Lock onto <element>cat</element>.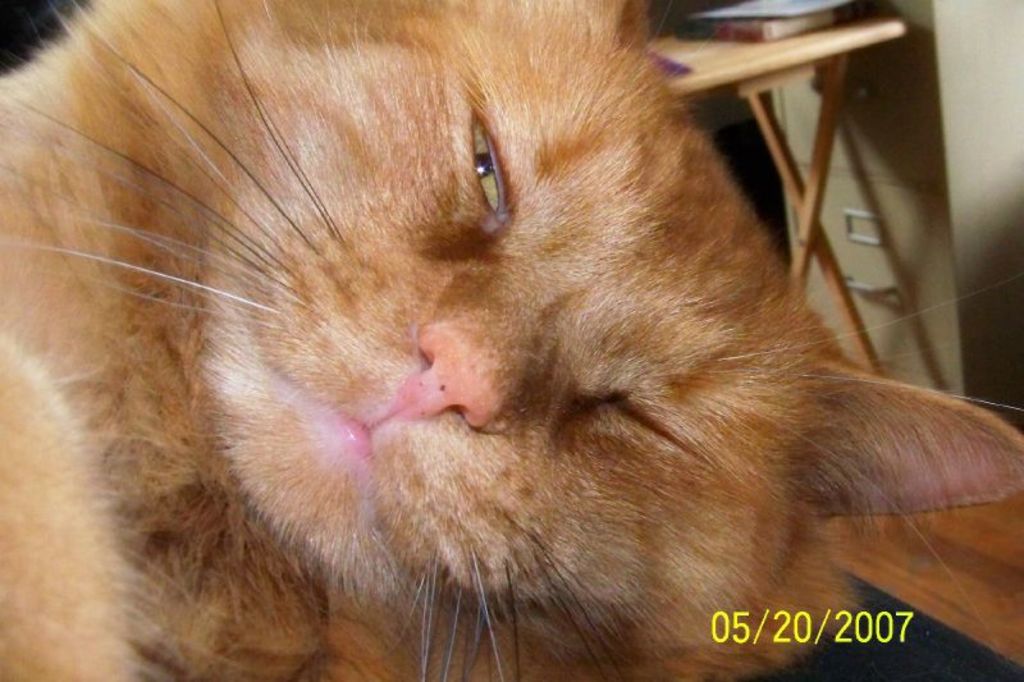
Locked: [0, 0, 1023, 681].
